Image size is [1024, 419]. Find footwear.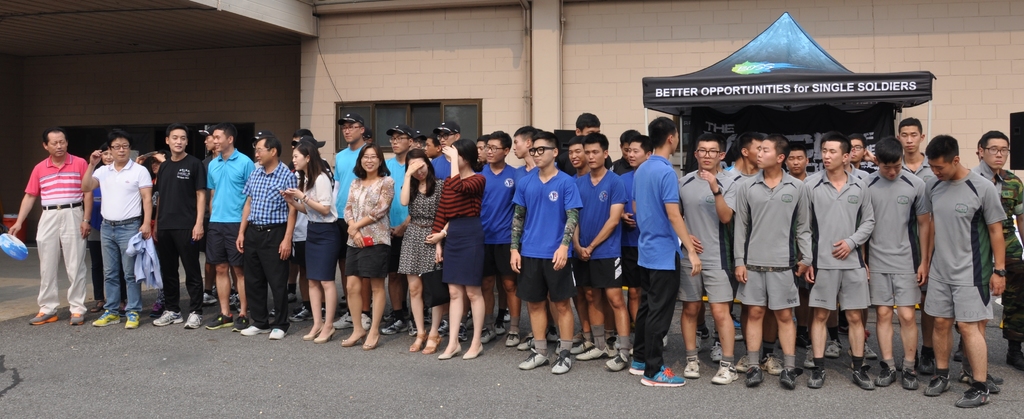
421/334/441/352.
